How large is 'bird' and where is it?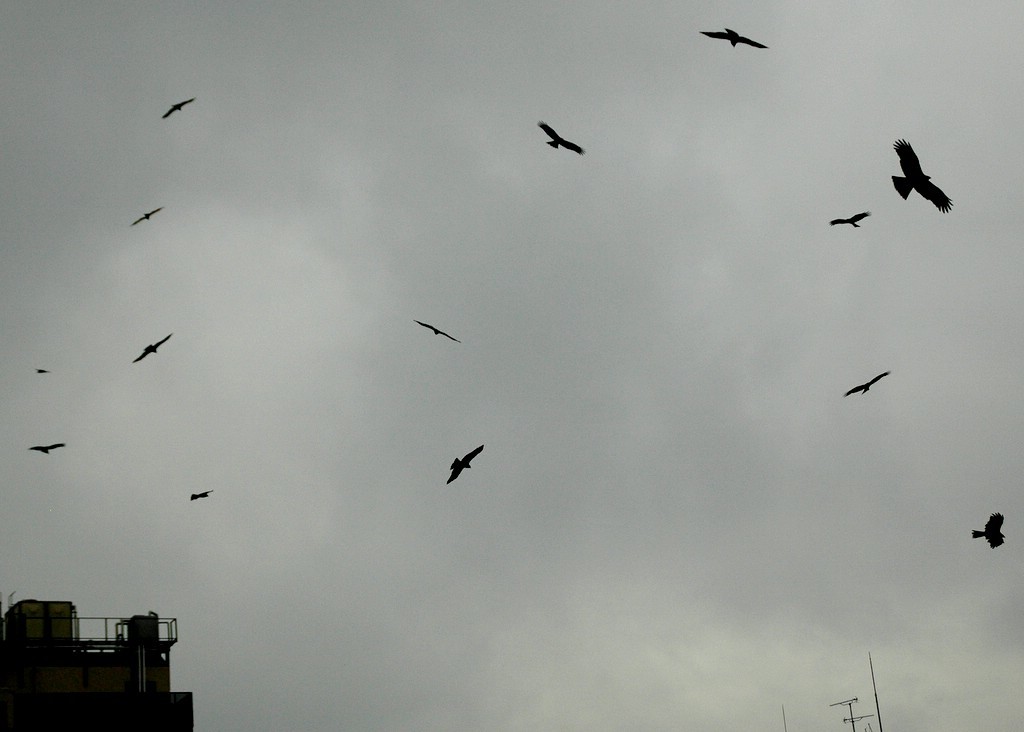
Bounding box: 414:321:462:342.
